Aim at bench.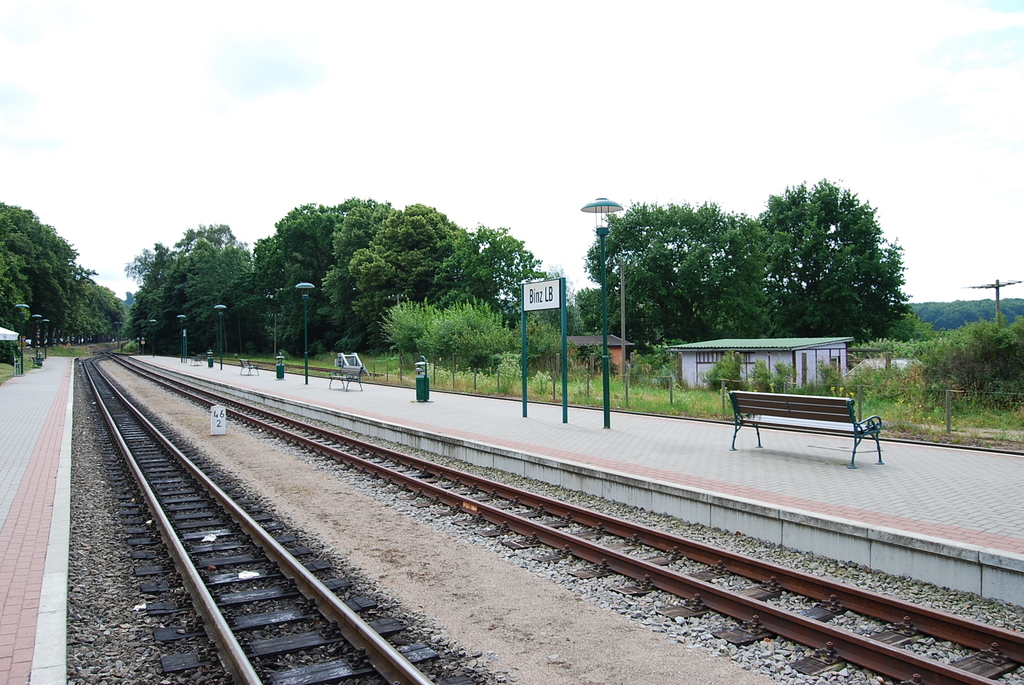
Aimed at <bbox>327, 345, 371, 397</bbox>.
